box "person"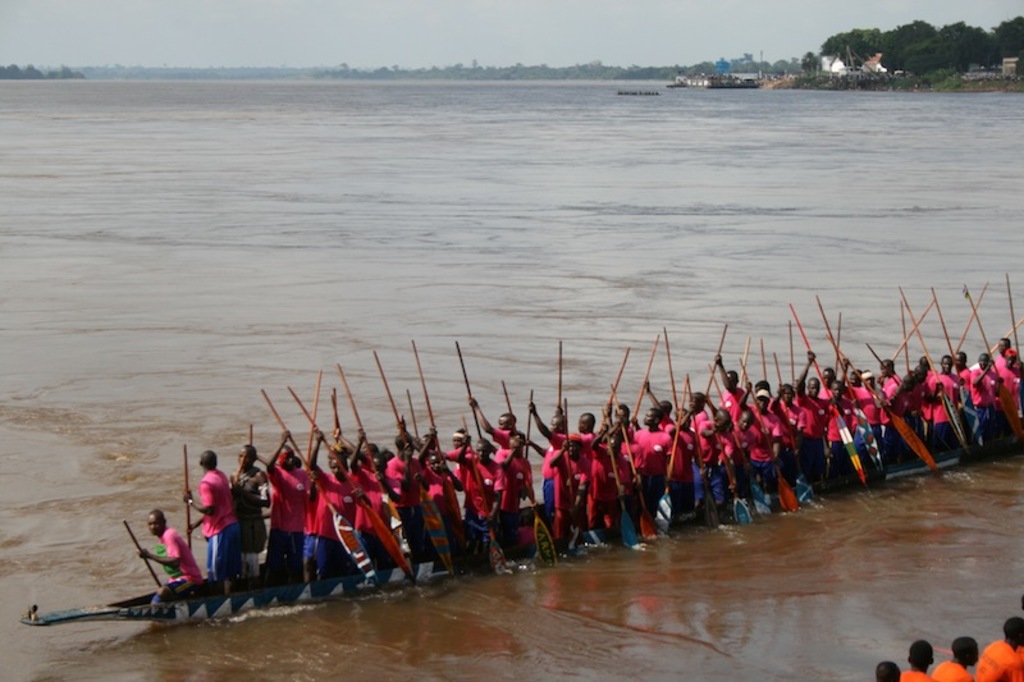
(x1=658, y1=397, x2=684, y2=489)
